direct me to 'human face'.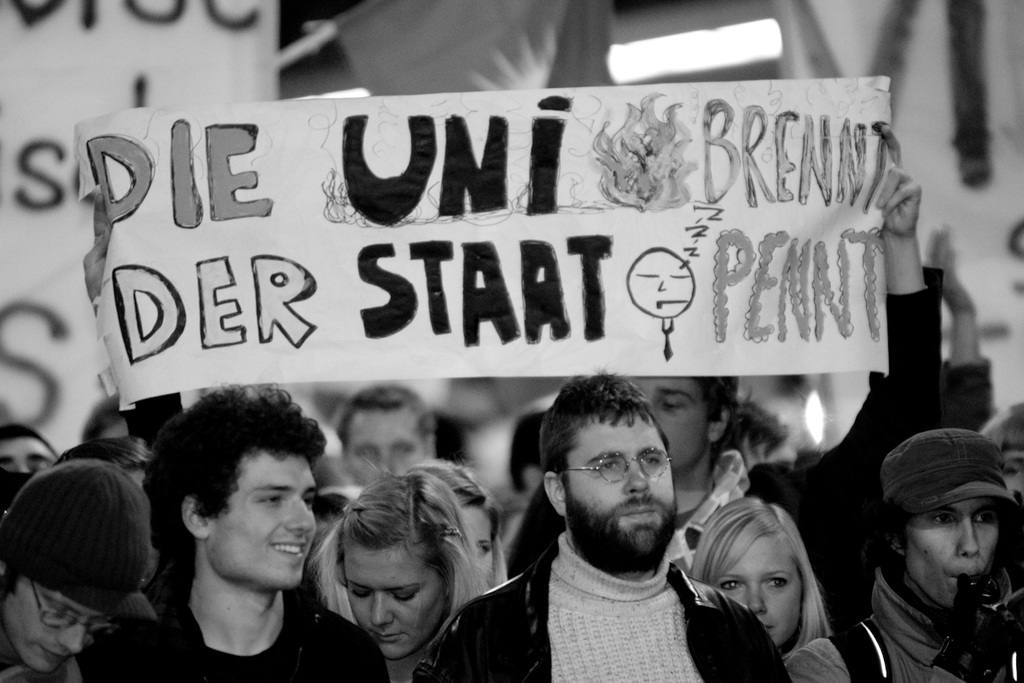
Direction: 0,575,96,667.
